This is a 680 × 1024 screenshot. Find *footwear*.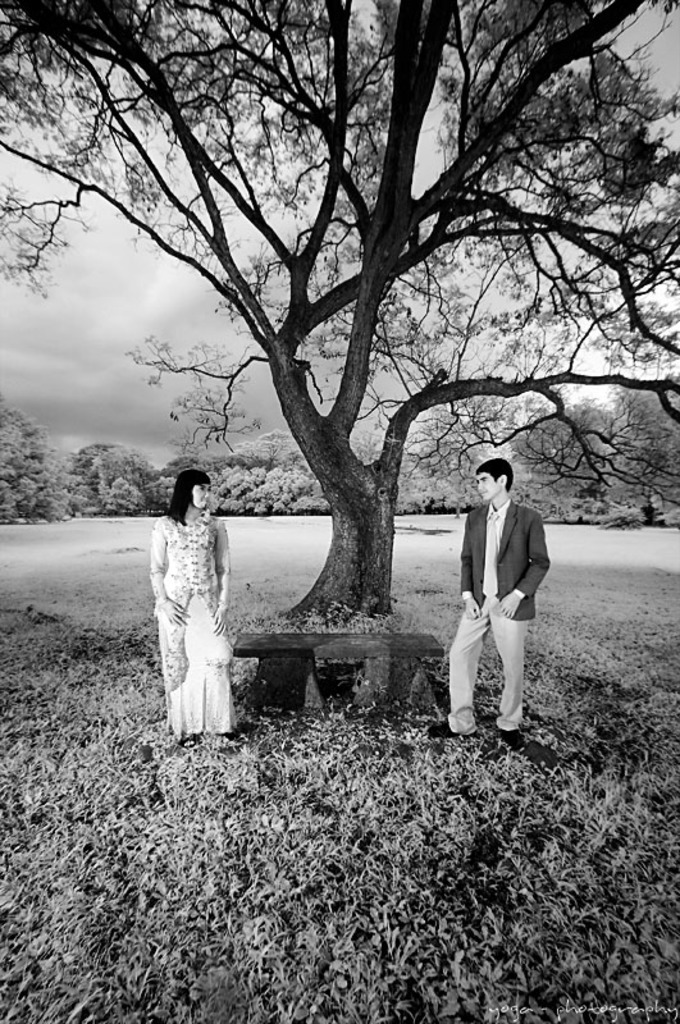
Bounding box: (x1=428, y1=721, x2=476, y2=741).
